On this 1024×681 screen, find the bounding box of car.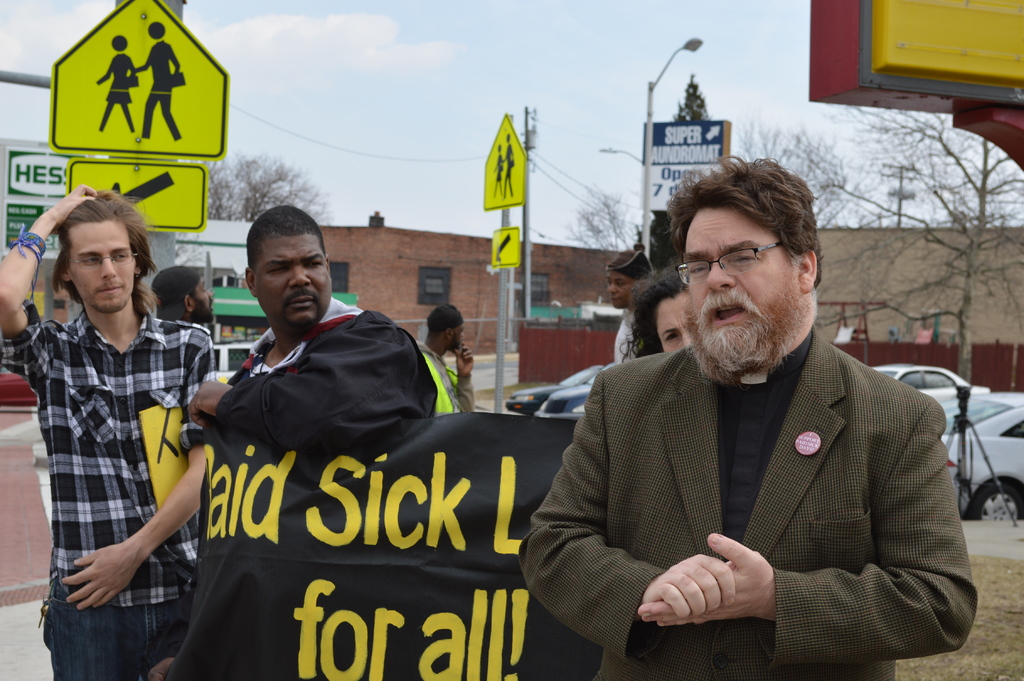
Bounding box: select_region(212, 343, 249, 381).
